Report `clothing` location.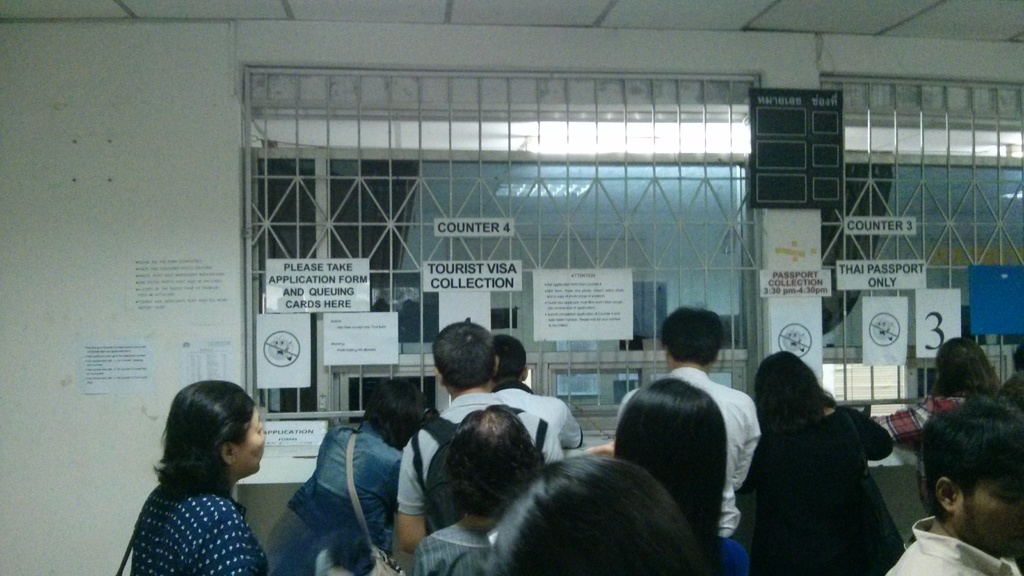
Report: <box>134,477,273,575</box>.
